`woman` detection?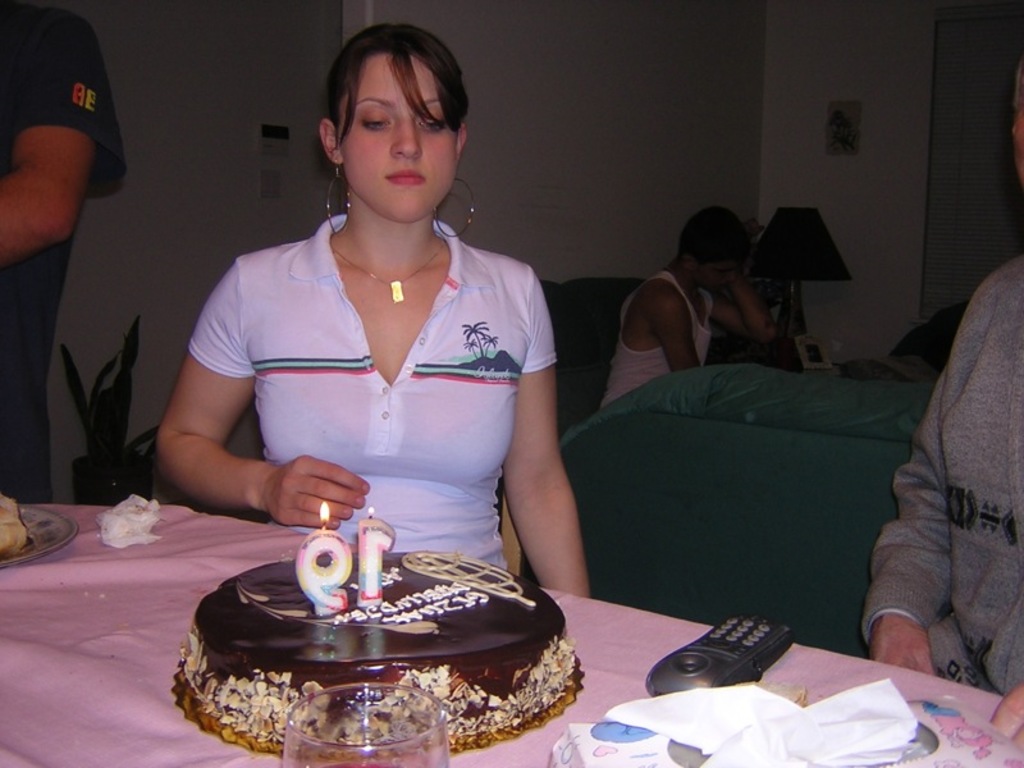
x1=156 y1=37 x2=603 y2=659
